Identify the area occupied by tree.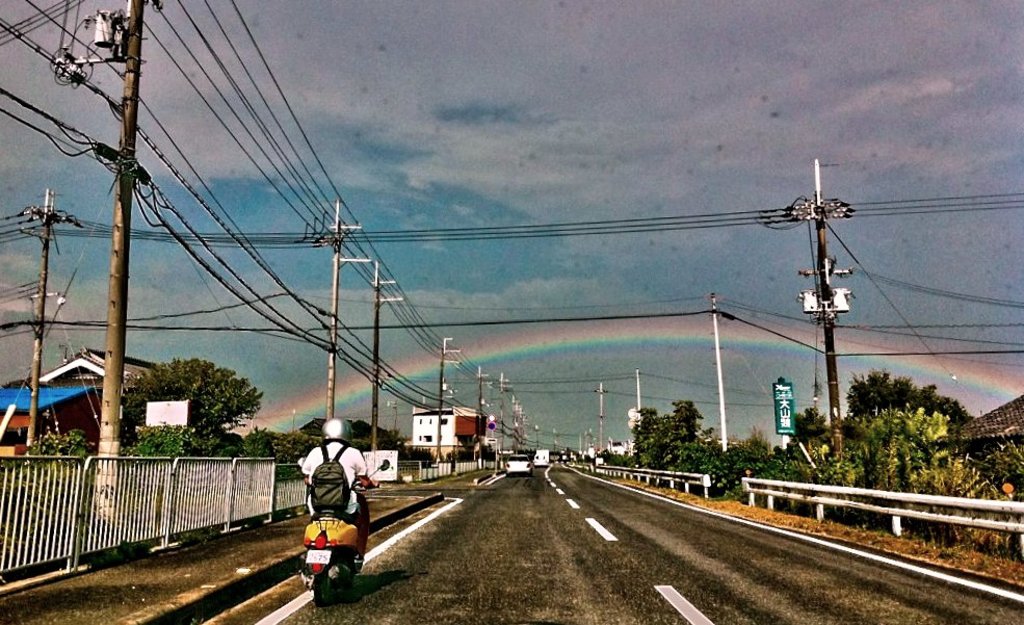
Area: {"x1": 788, "y1": 407, "x2": 834, "y2": 454}.
